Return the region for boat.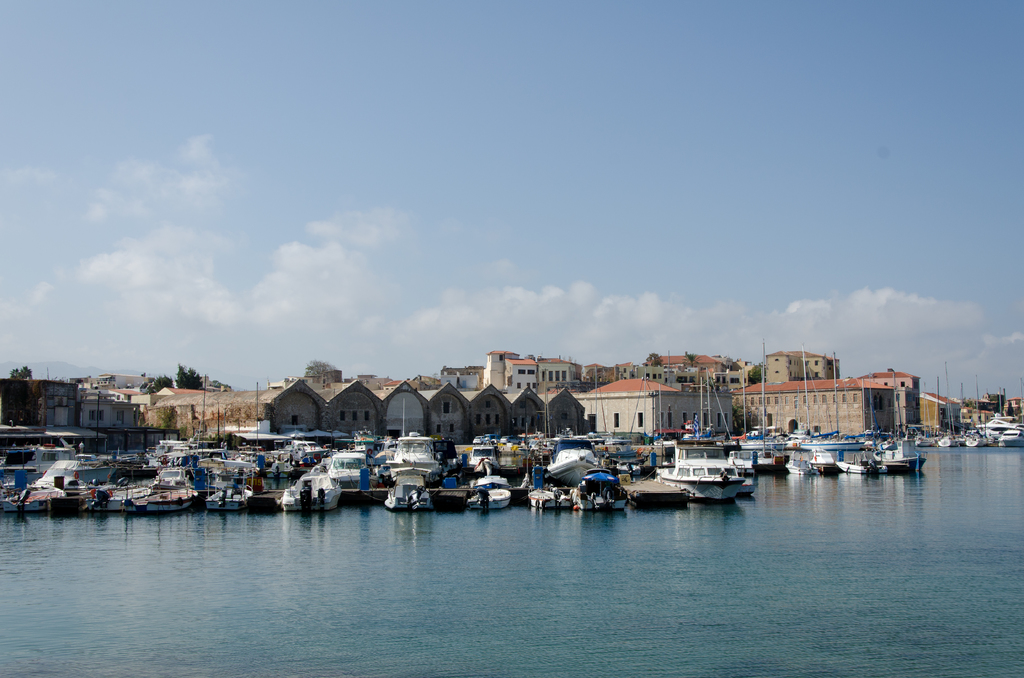
{"left": 383, "top": 472, "right": 433, "bottom": 511}.
